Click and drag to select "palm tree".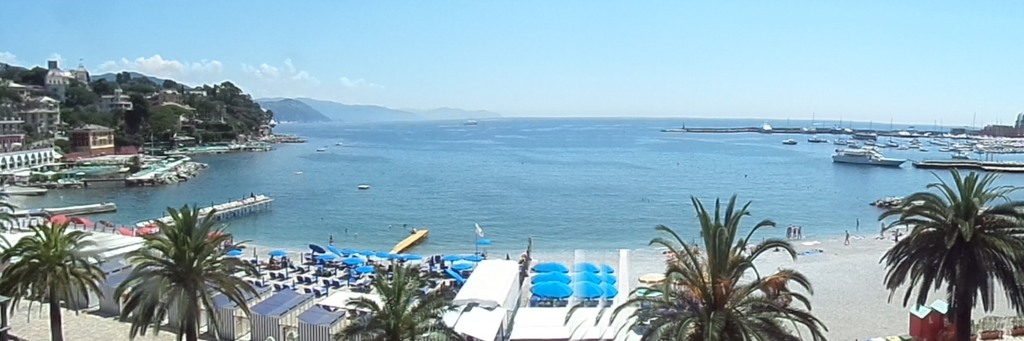
Selection: [0, 219, 106, 340].
